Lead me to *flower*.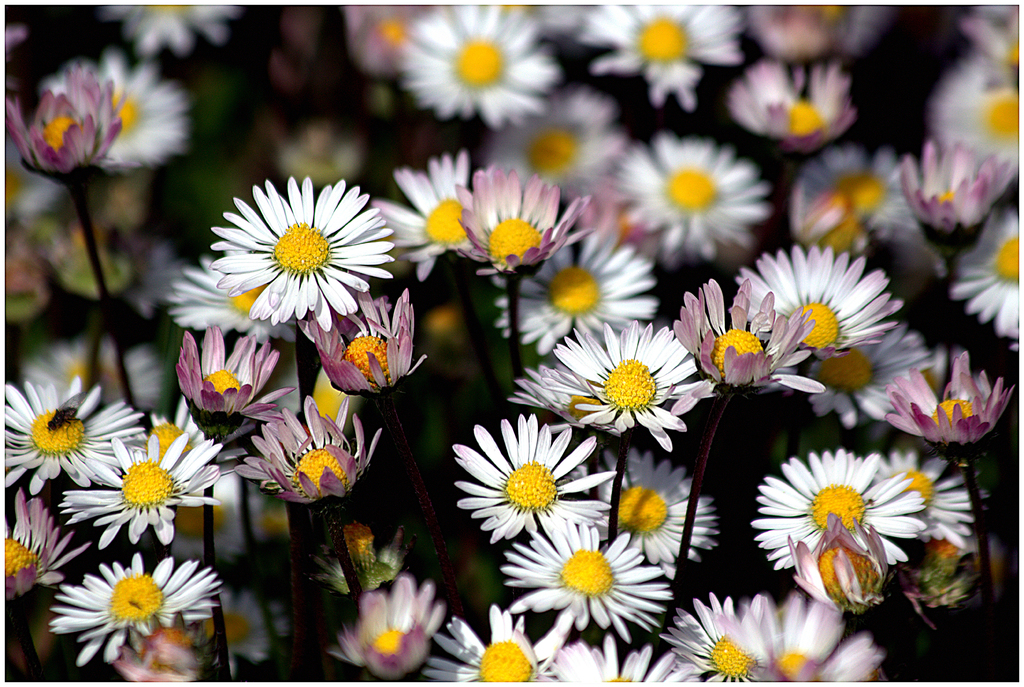
Lead to Rect(615, 136, 768, 265).
